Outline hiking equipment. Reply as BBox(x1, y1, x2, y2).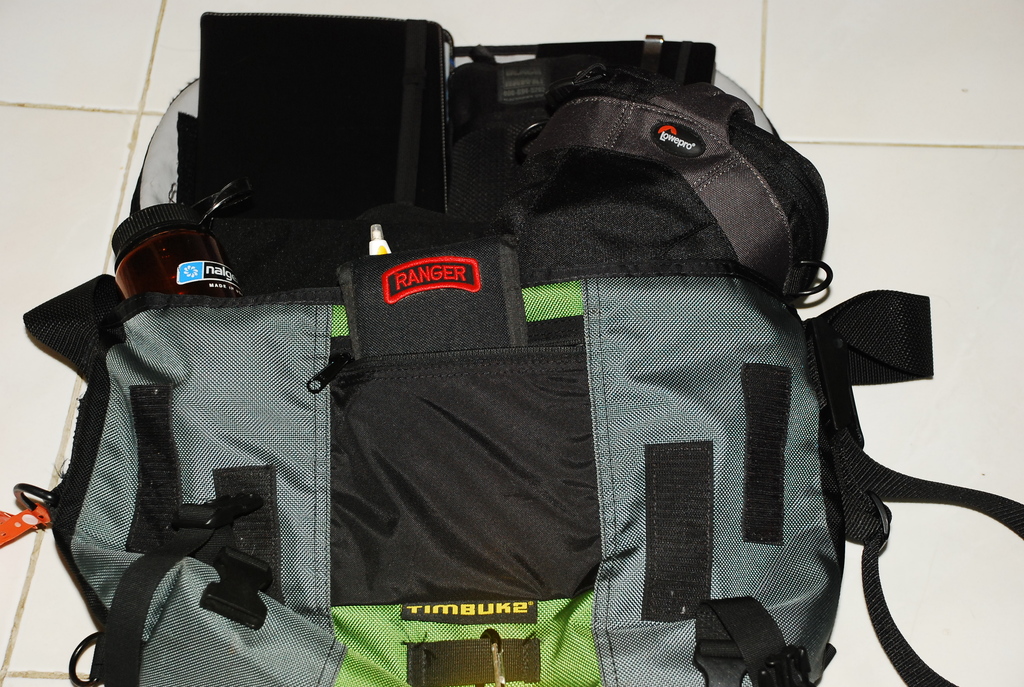
BBox(1, 8, 1023, 686).
